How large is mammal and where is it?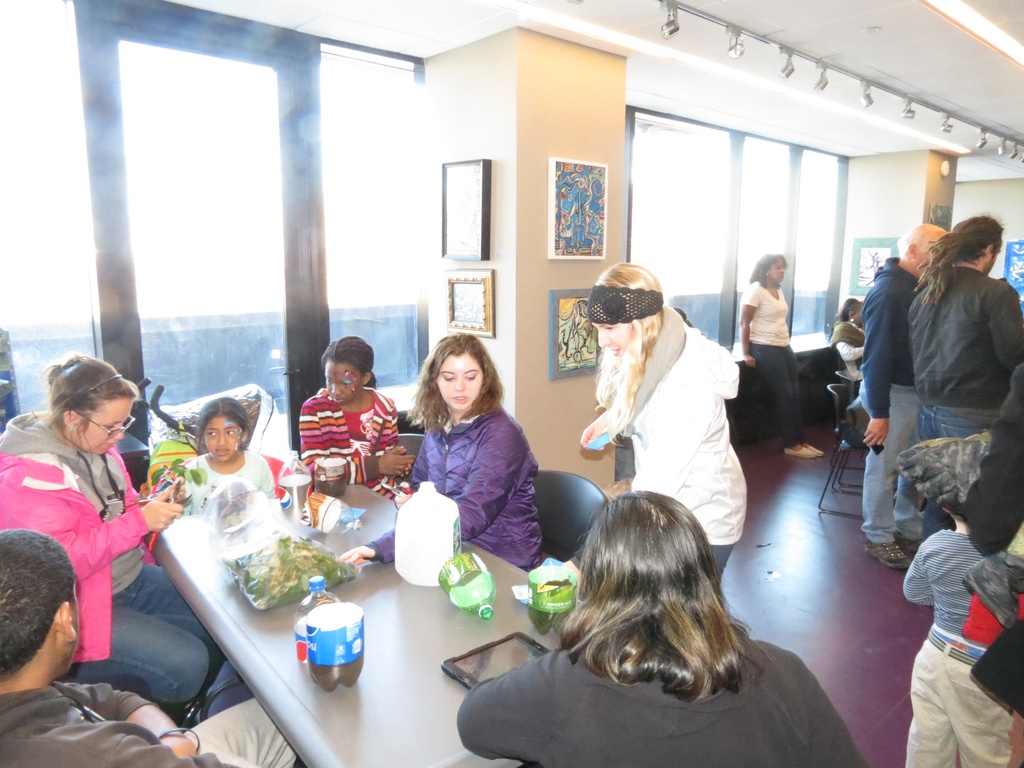
Bounding box: rect(828, 298, 868, 380).
